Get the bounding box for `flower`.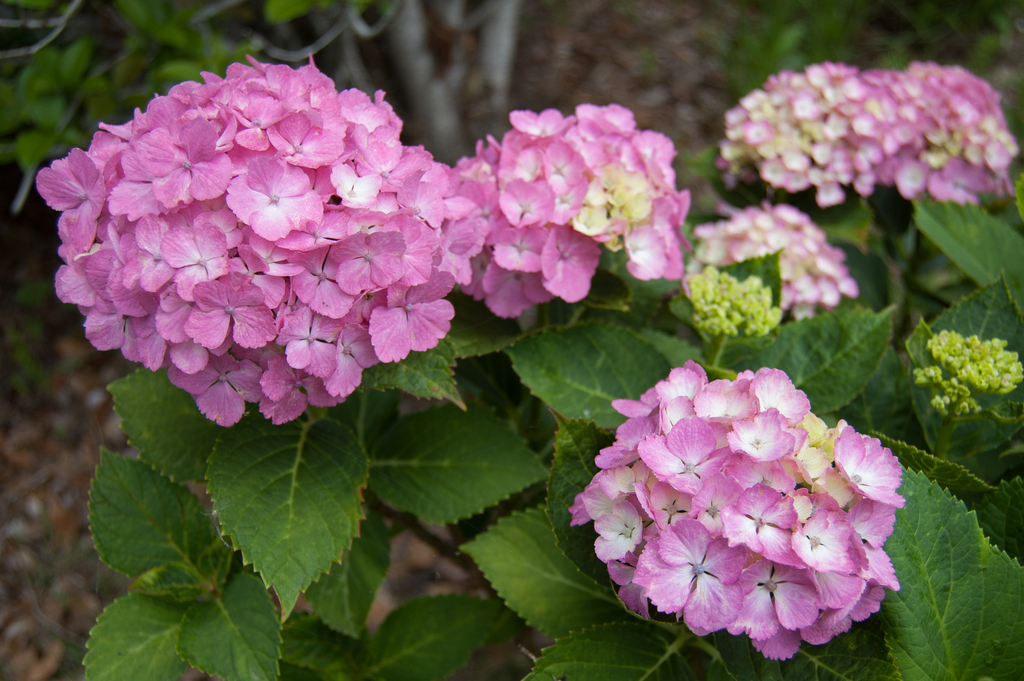
<region>442, 95, 703, 323</region>.
